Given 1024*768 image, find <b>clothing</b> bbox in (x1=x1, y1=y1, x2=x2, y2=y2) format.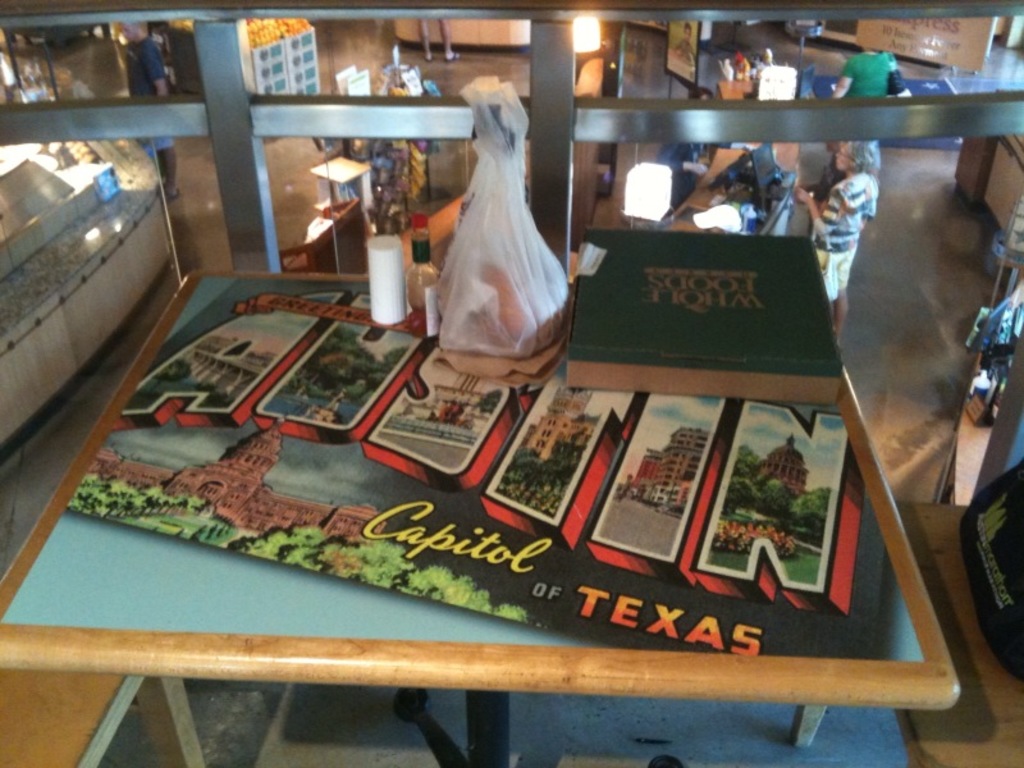
(x1=812, y1=172, x2=879, y2=298).
